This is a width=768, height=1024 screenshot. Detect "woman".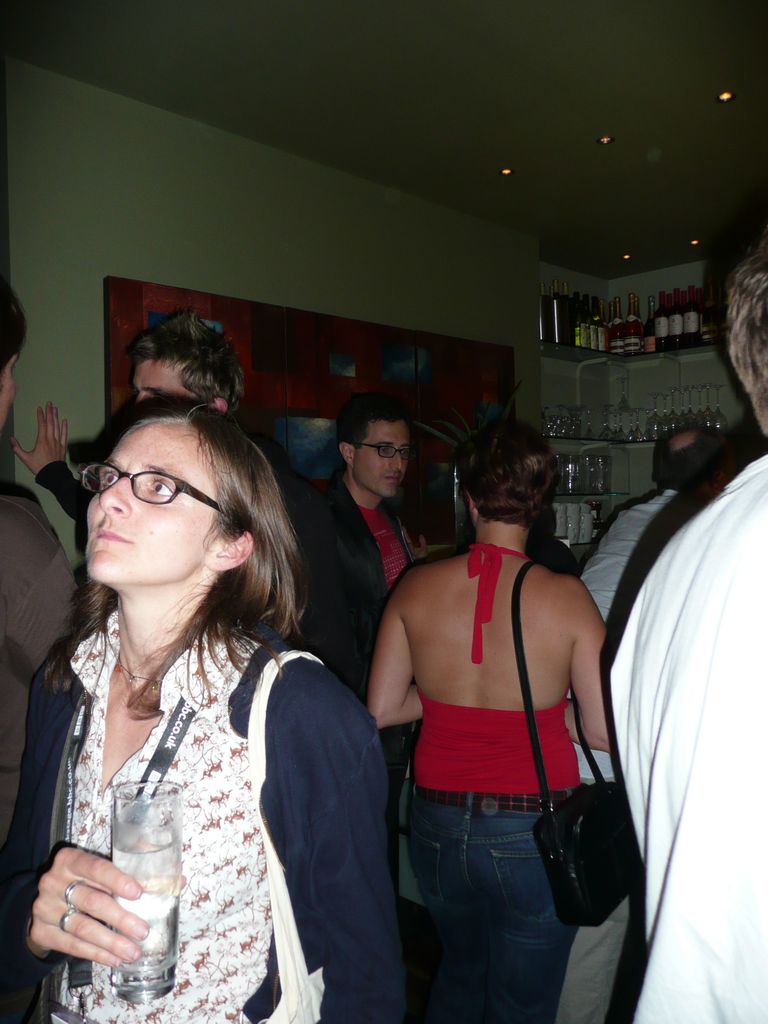
364:412:614:1023.
